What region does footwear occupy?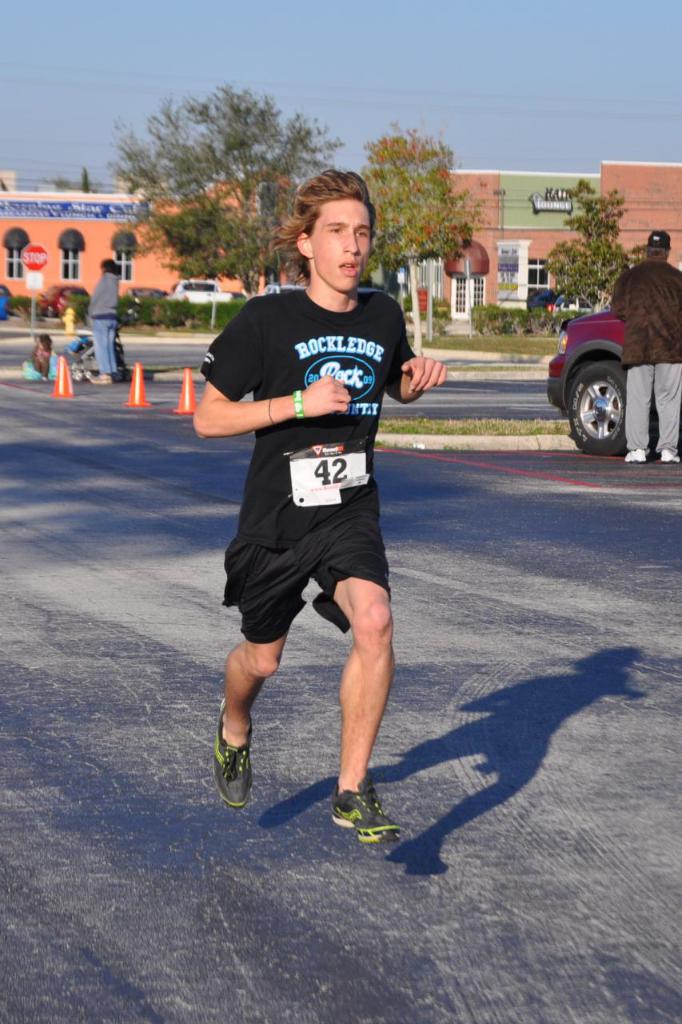
334, 782, 405, 842.
